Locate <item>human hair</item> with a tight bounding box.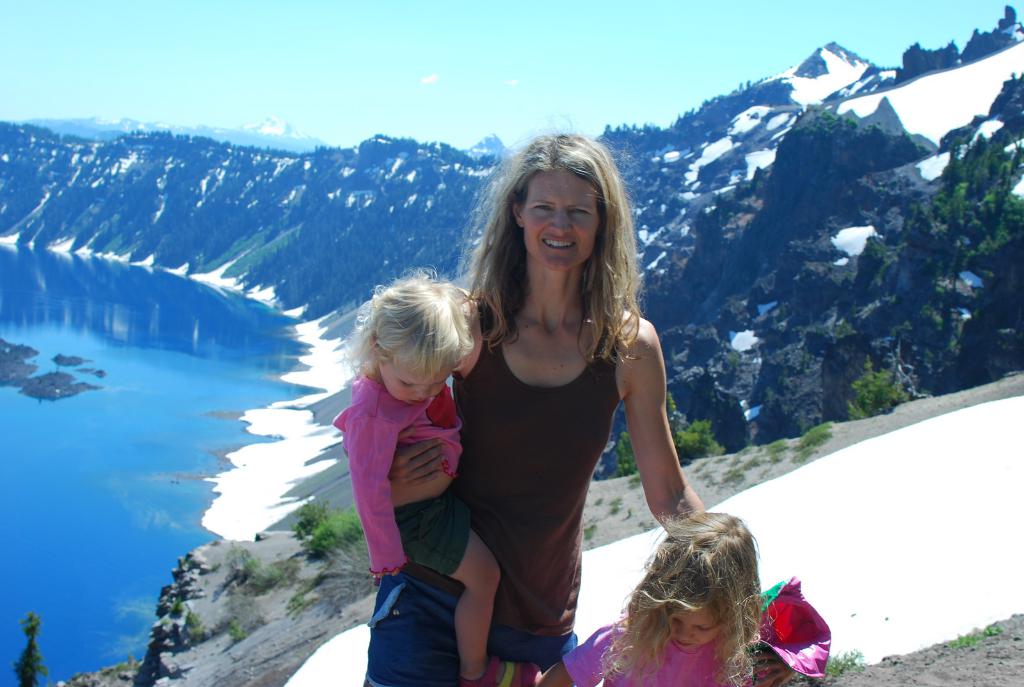
bbox=(599, 501, 765, 686).
